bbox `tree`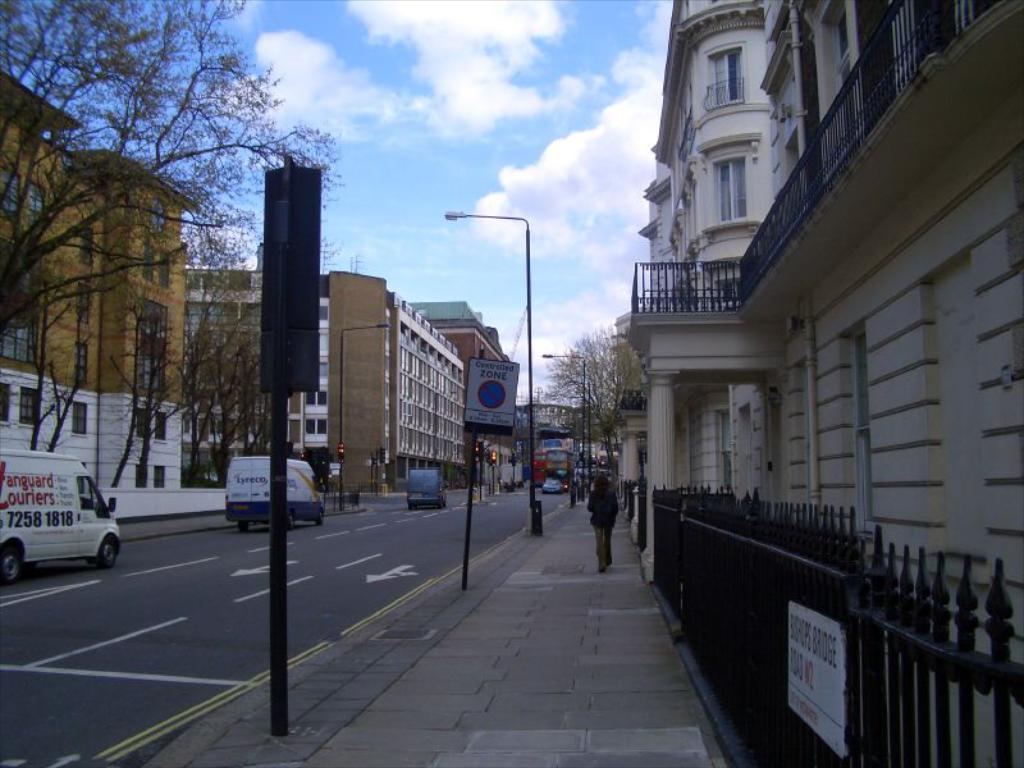
pyautogui.locateOnScreen(547, 334, 634, 498)
